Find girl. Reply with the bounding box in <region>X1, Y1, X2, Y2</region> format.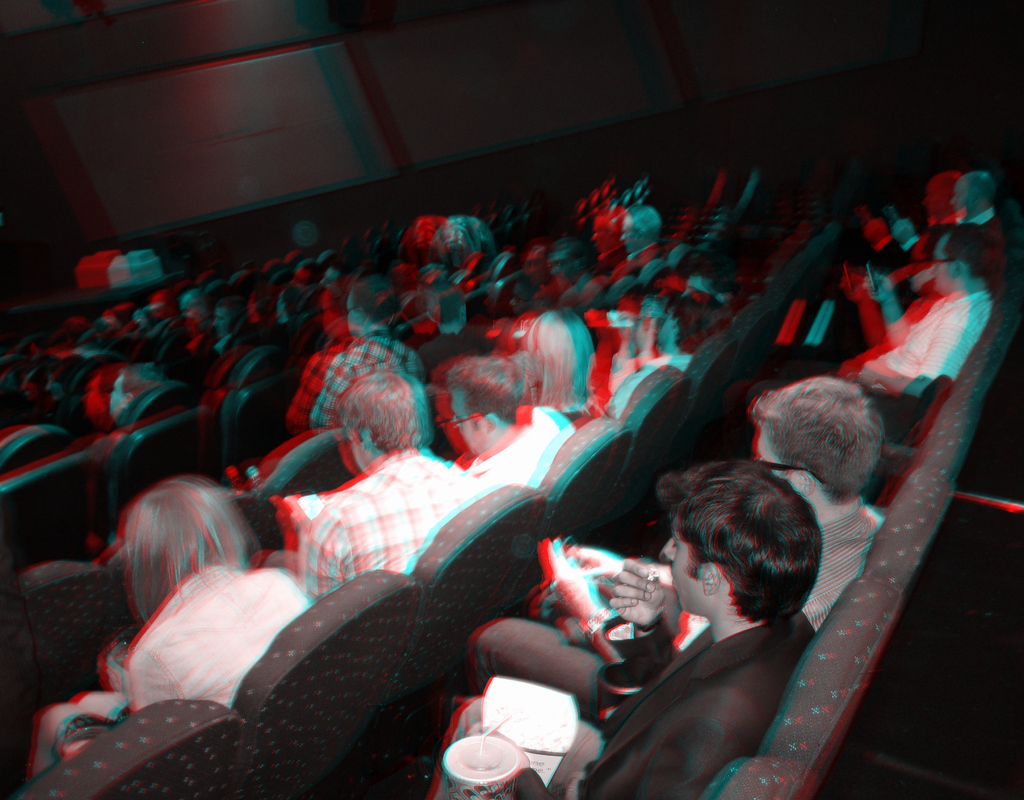
<region>502, 309, 606, 416</region>.
